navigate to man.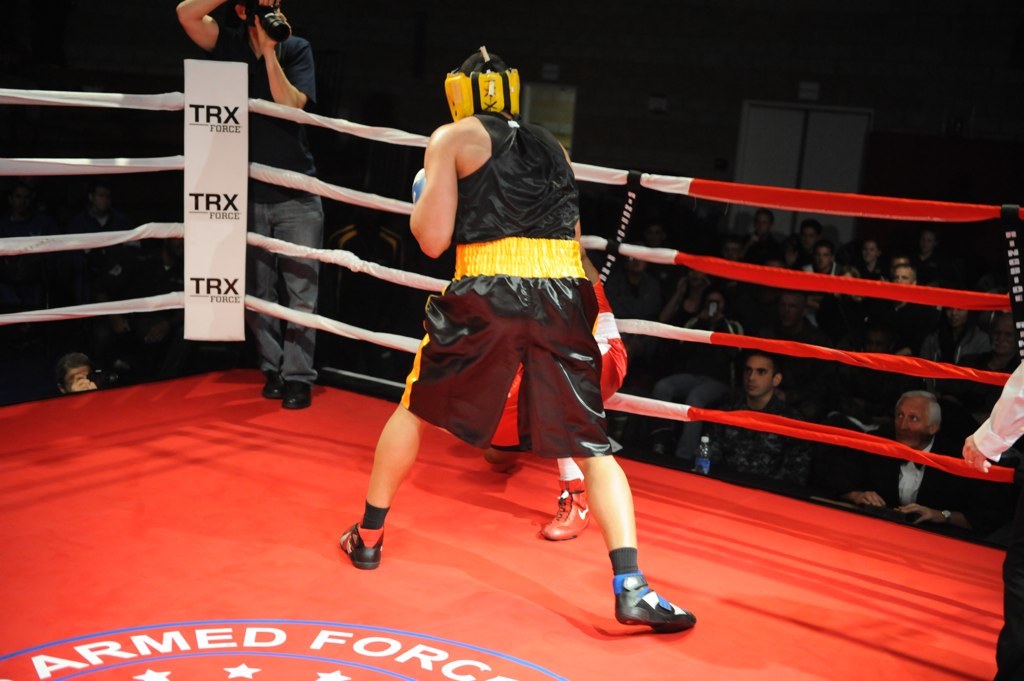
Navigation target: left=879, top=265, right=939, bottom=366.
